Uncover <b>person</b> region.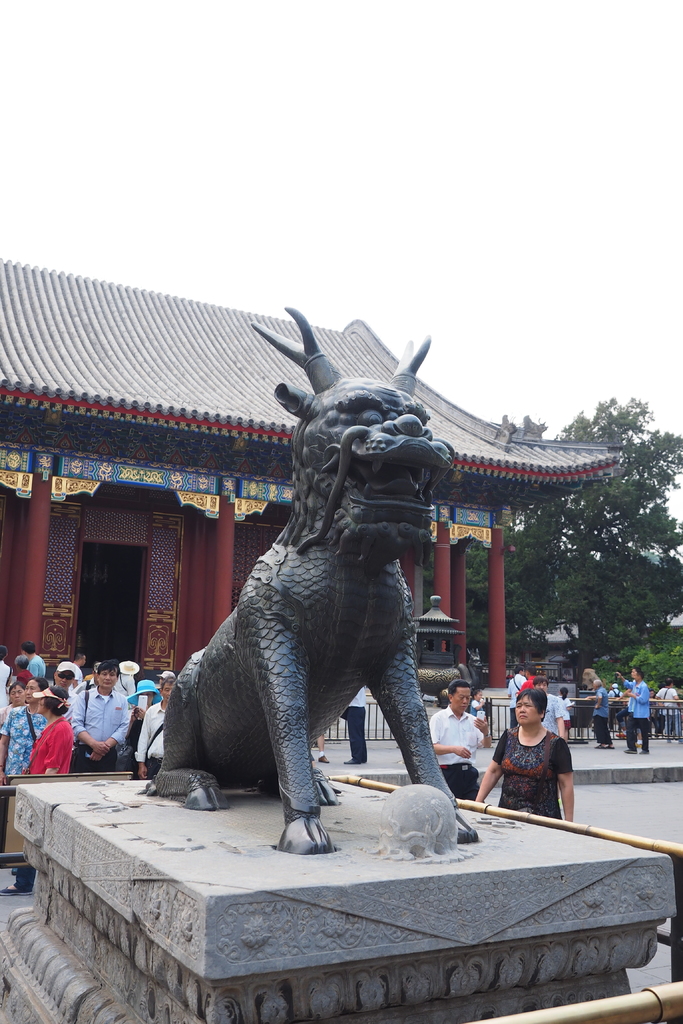
Uncovered: BBox(488, 689, 577, 838).
